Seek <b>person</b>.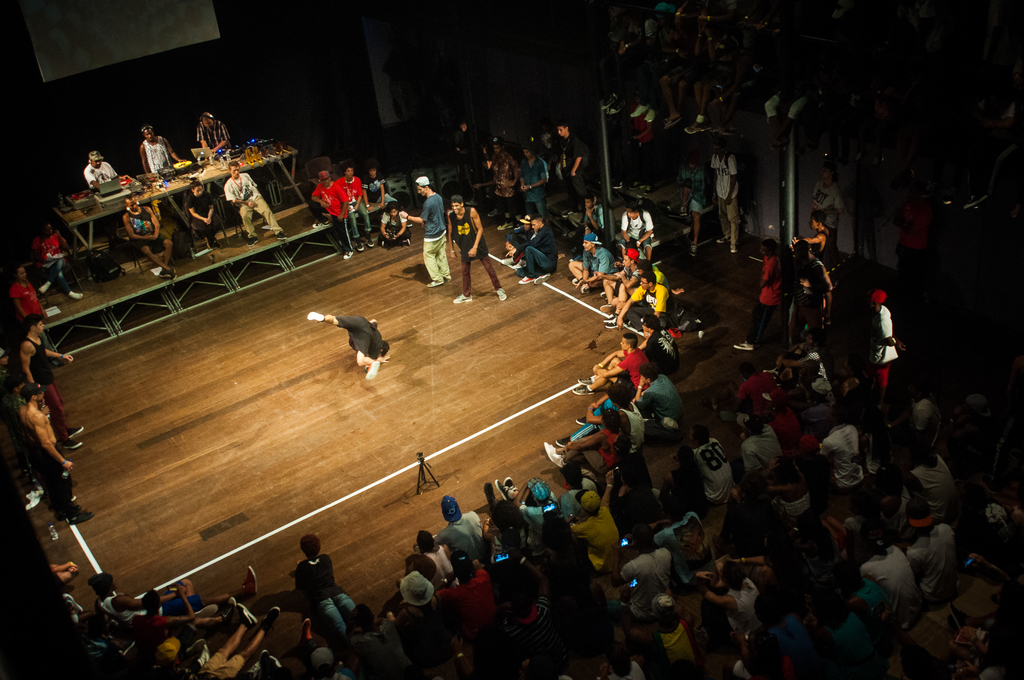
[left=636, top=590, right=714, bottom=679].
